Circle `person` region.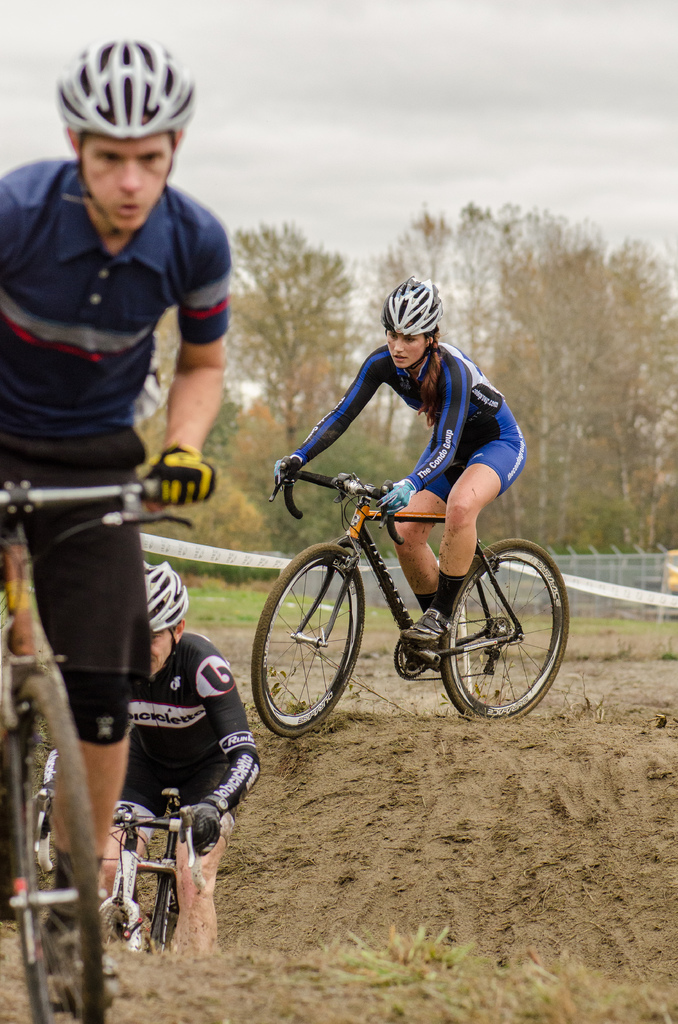
Region: l=268, t=295, r=541, b=655.
